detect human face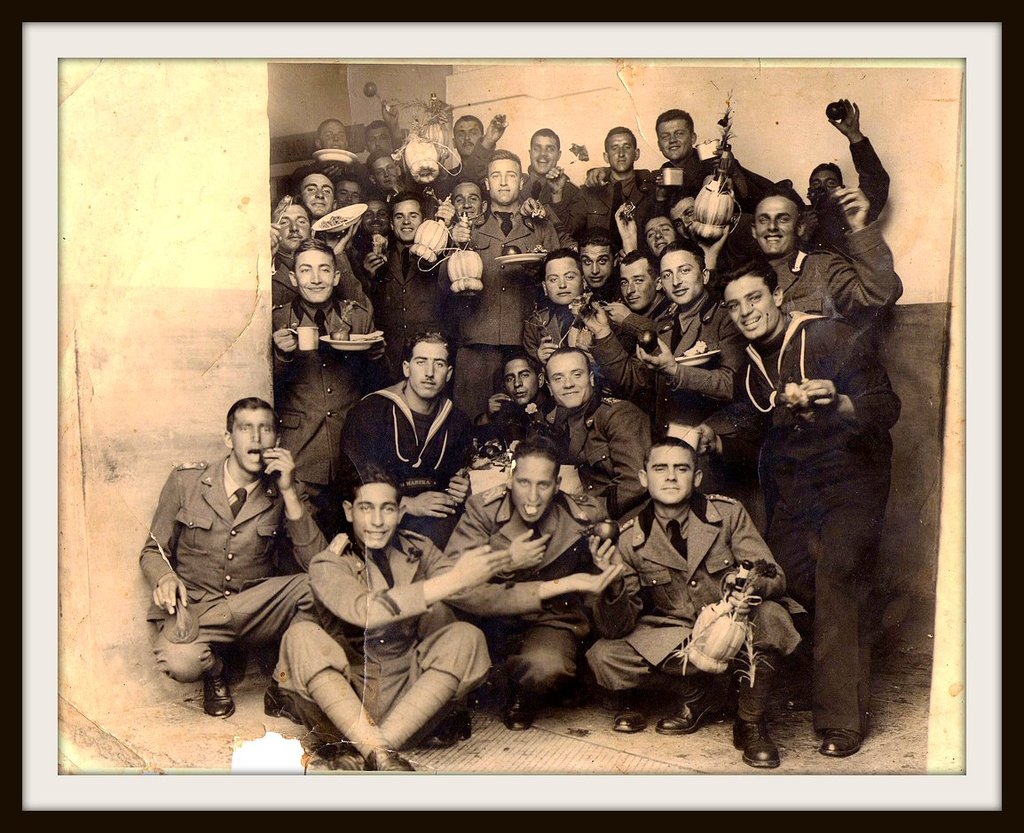
l=488, t=158, r=520, b=202
